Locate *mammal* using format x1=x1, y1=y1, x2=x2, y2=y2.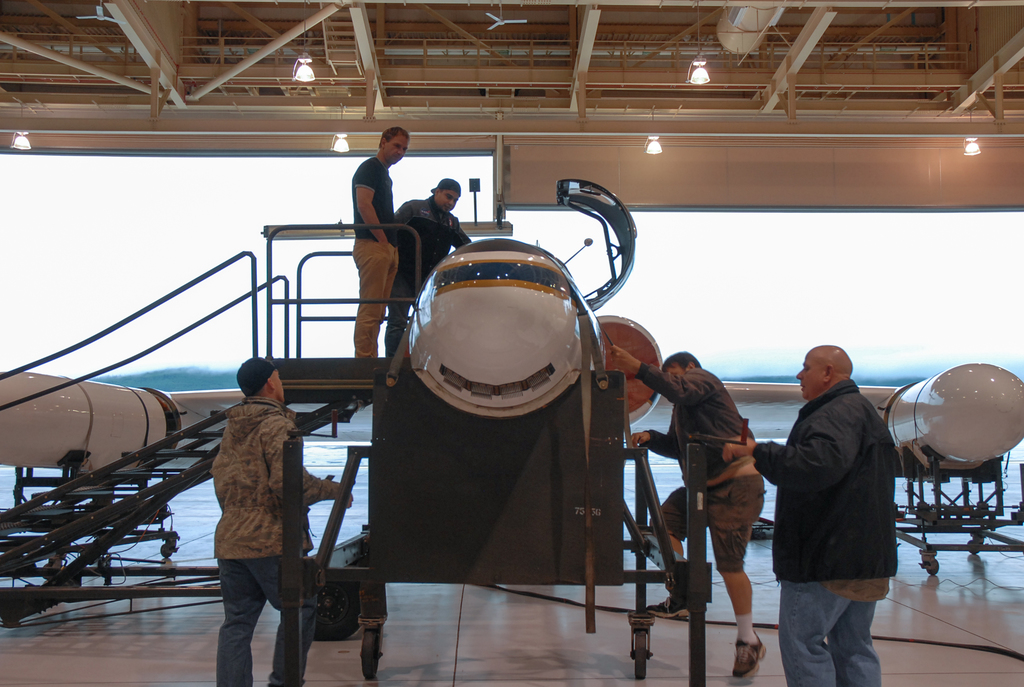
x1=610, y1=345, x2=778, y2=683.
